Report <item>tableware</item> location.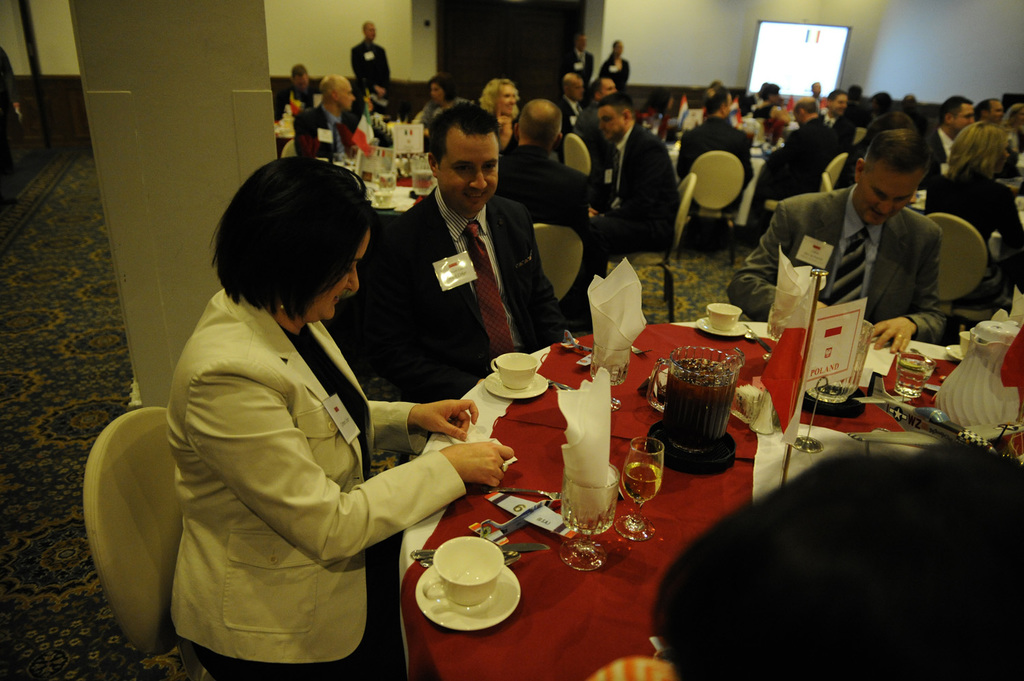
Report: bbox=(705, 304, 744, 331).
